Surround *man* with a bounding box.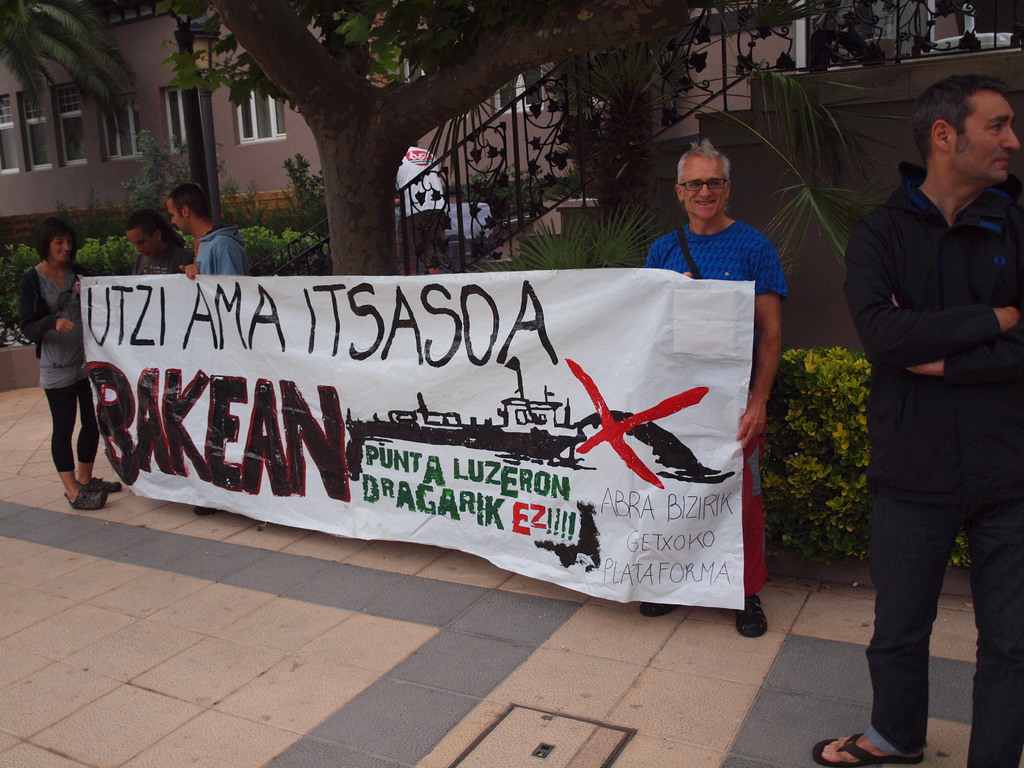
left=389, top=145, right=447, bottom=248.
